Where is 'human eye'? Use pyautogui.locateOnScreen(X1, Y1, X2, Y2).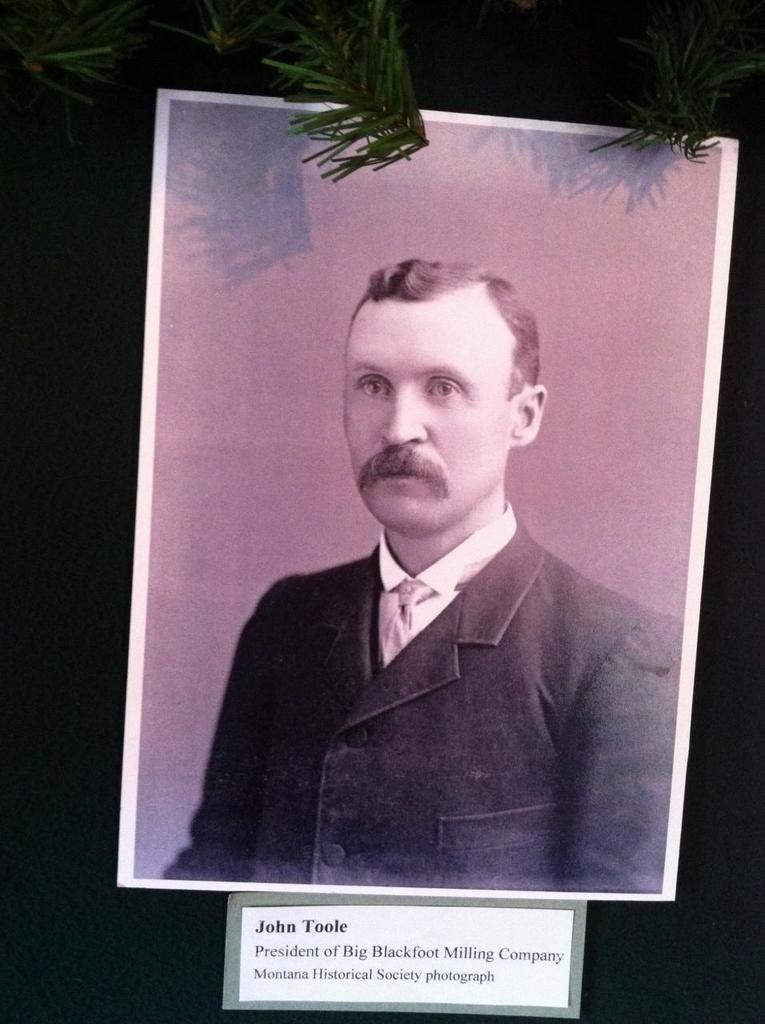
pyautogui.locateOnScreen(423, 371, 467, 405).
